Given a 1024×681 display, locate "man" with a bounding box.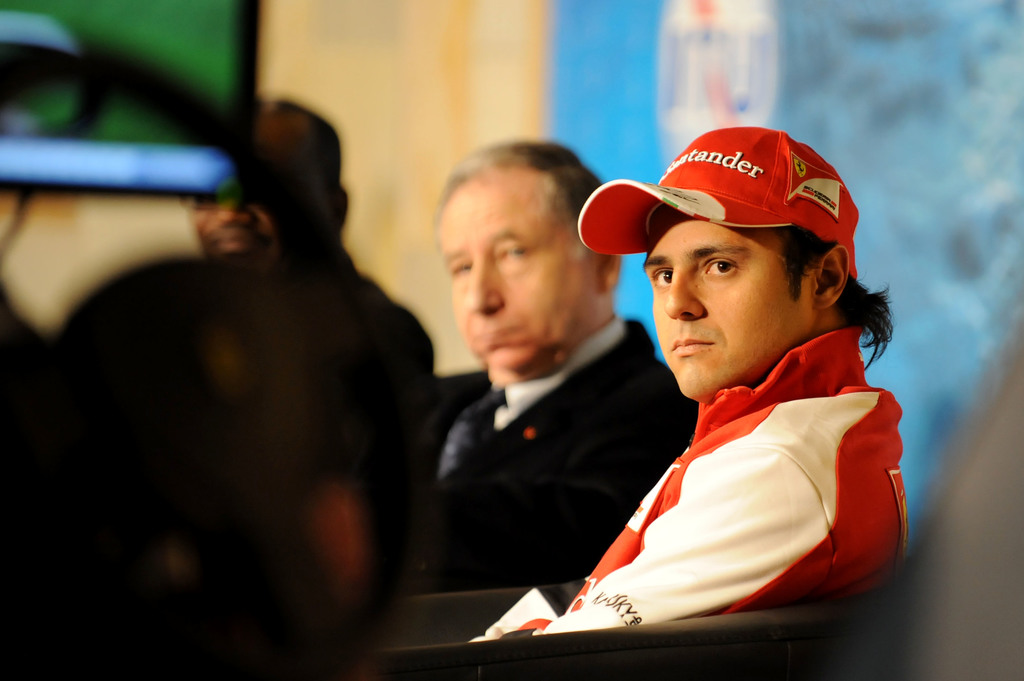
Located: [104,92,438,606].
